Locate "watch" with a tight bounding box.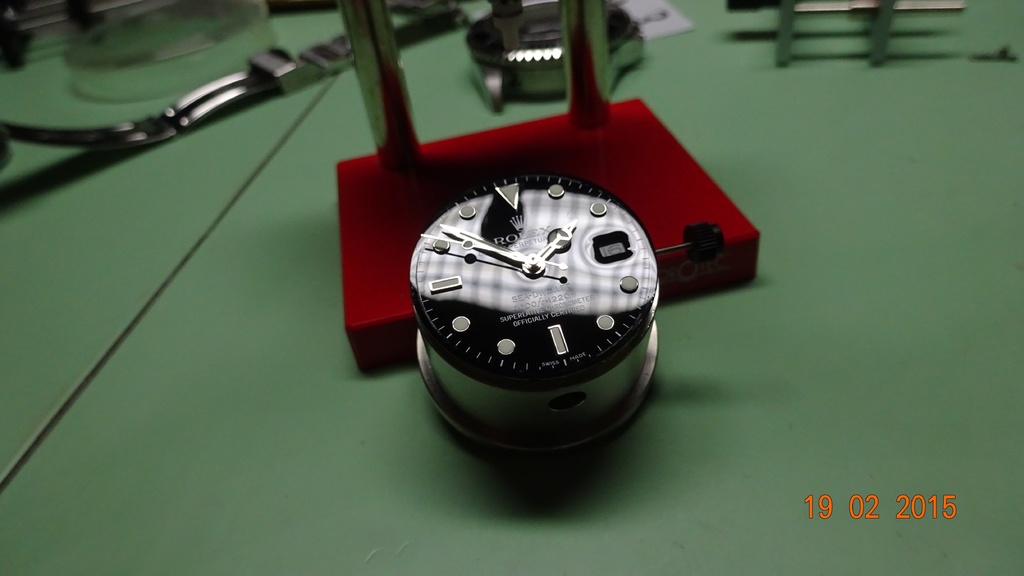
bbox=(404, 173, 662, 465).
